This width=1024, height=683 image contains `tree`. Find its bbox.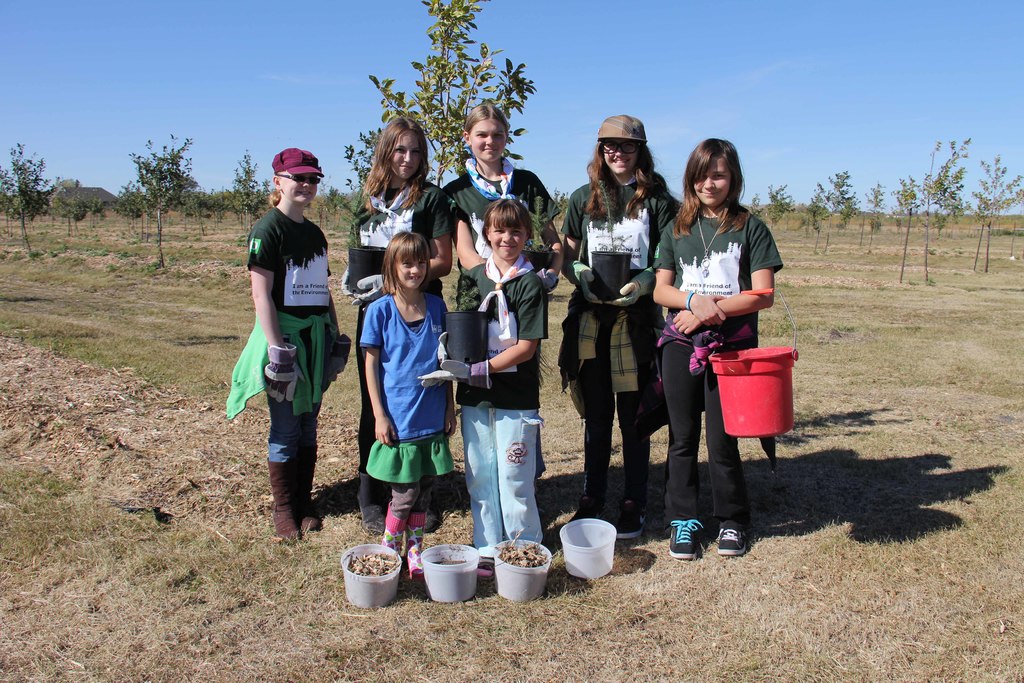
959:147:1023:270.
